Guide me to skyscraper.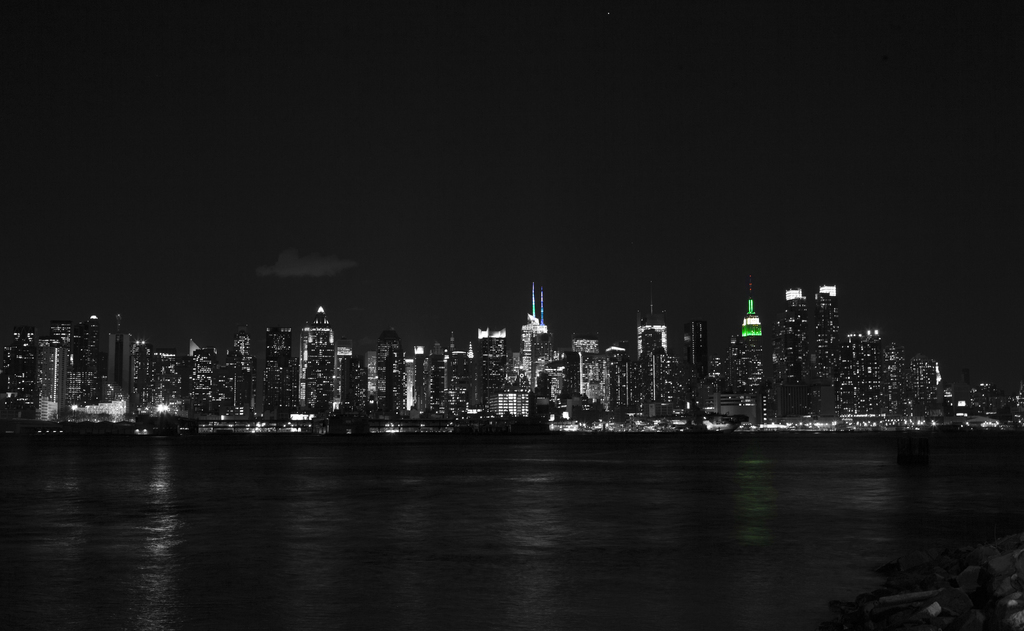
Guidance: 477:321:523:426.
